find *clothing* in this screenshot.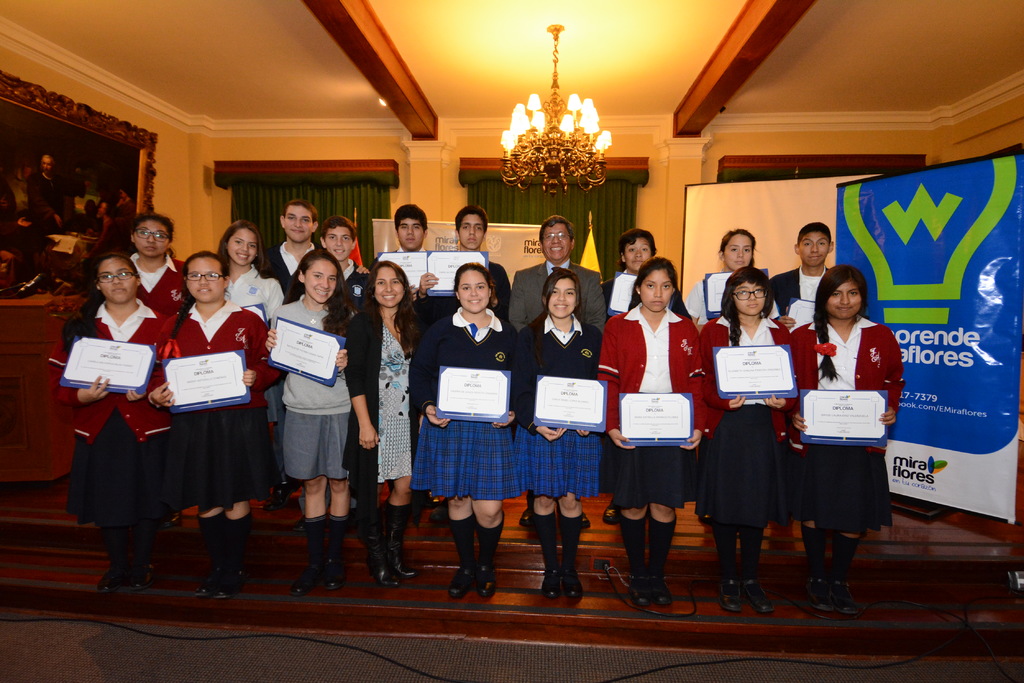
The bounding box for *clothing* is select_region(283, 253, 371, 315).
